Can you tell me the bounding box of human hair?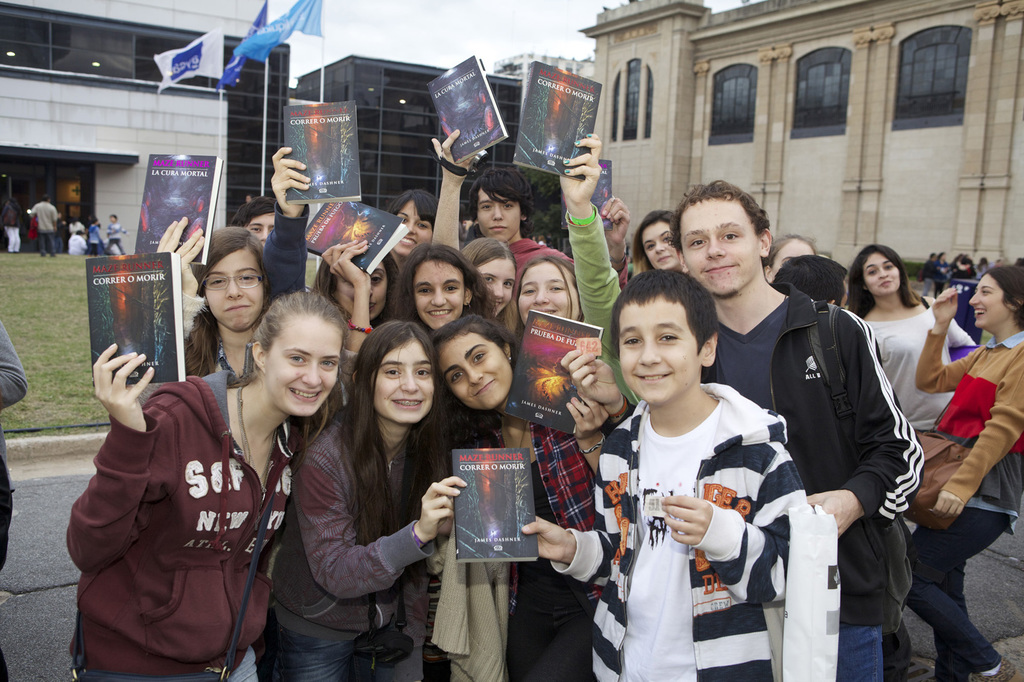
{"x1": 342, "y1": 321, "x2": 444, "y2": 553}.
